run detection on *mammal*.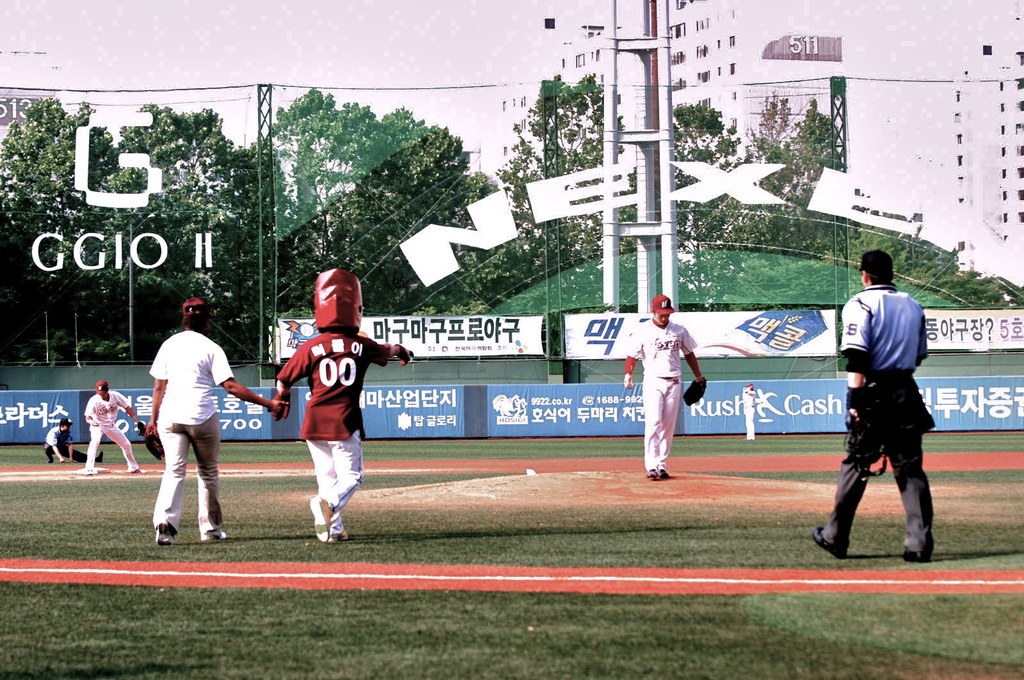
Result: {"x1": 266, "y1": 322, "x2": 411, "y2": 541}.
